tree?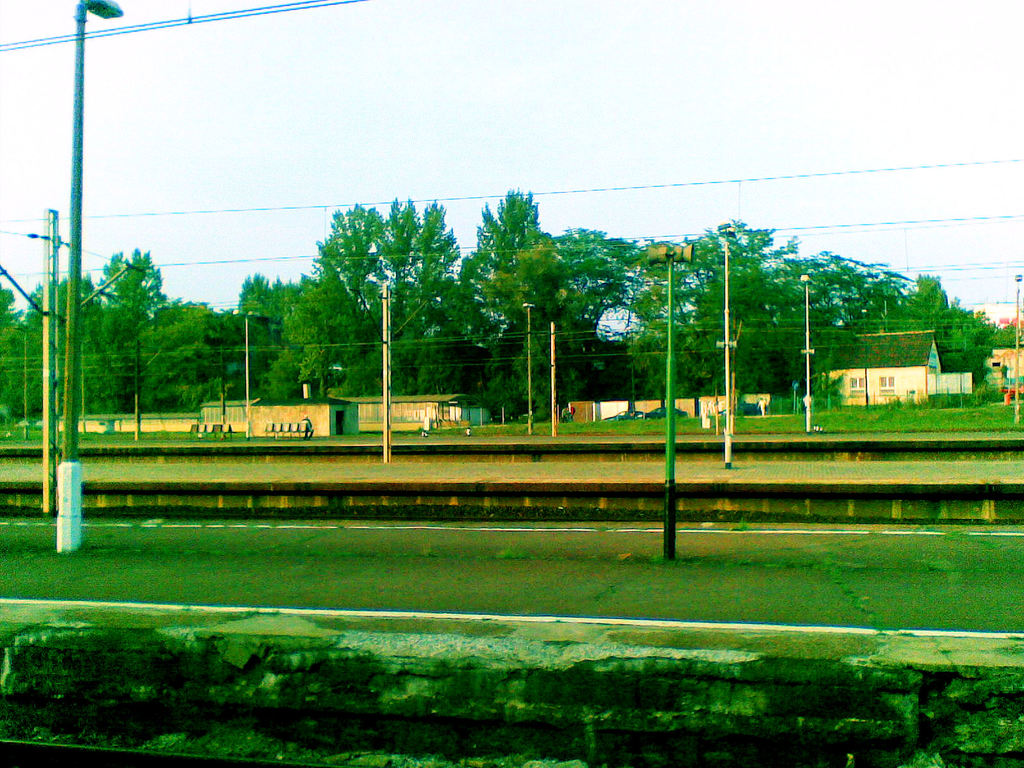
(left=900, top=269, right=953, bottom=344)
